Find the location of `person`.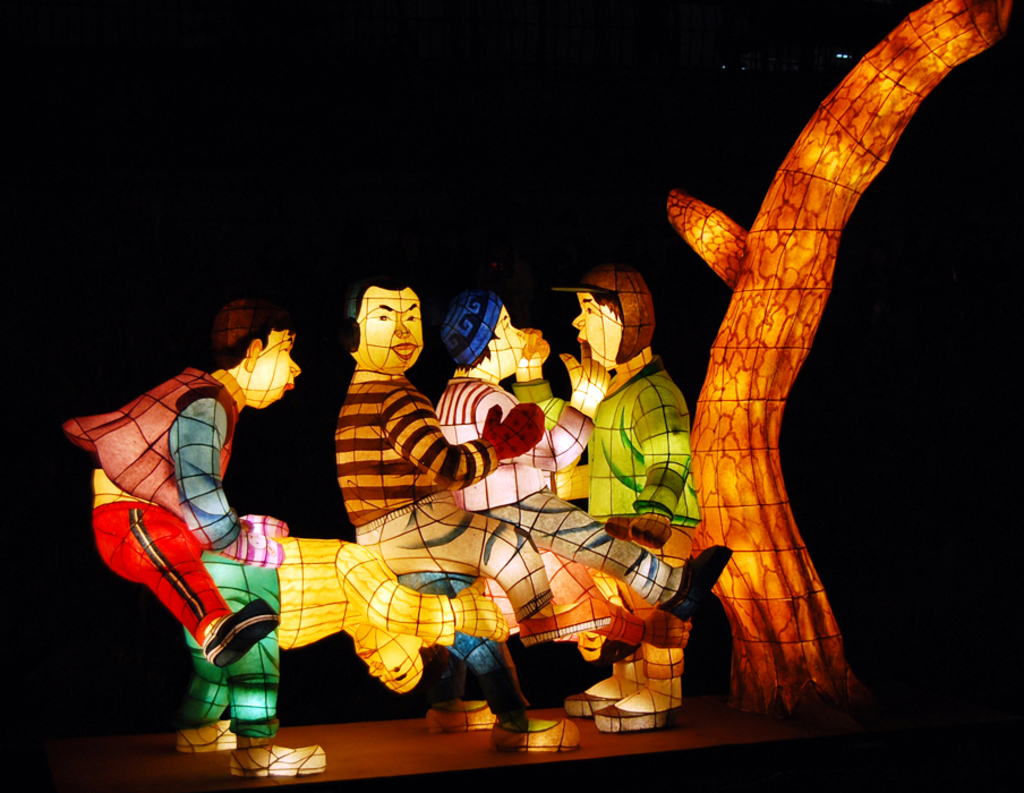
Location: box=[400, 546, 696, 753].
